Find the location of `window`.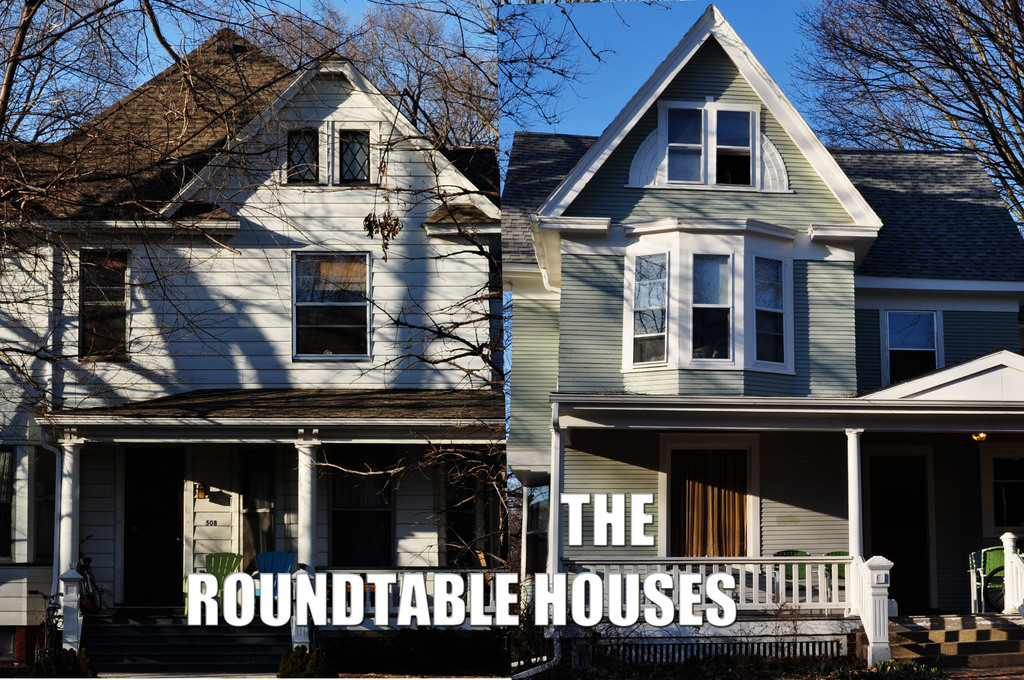
Location: (left=0, top=430, right=57, bottom=579).
